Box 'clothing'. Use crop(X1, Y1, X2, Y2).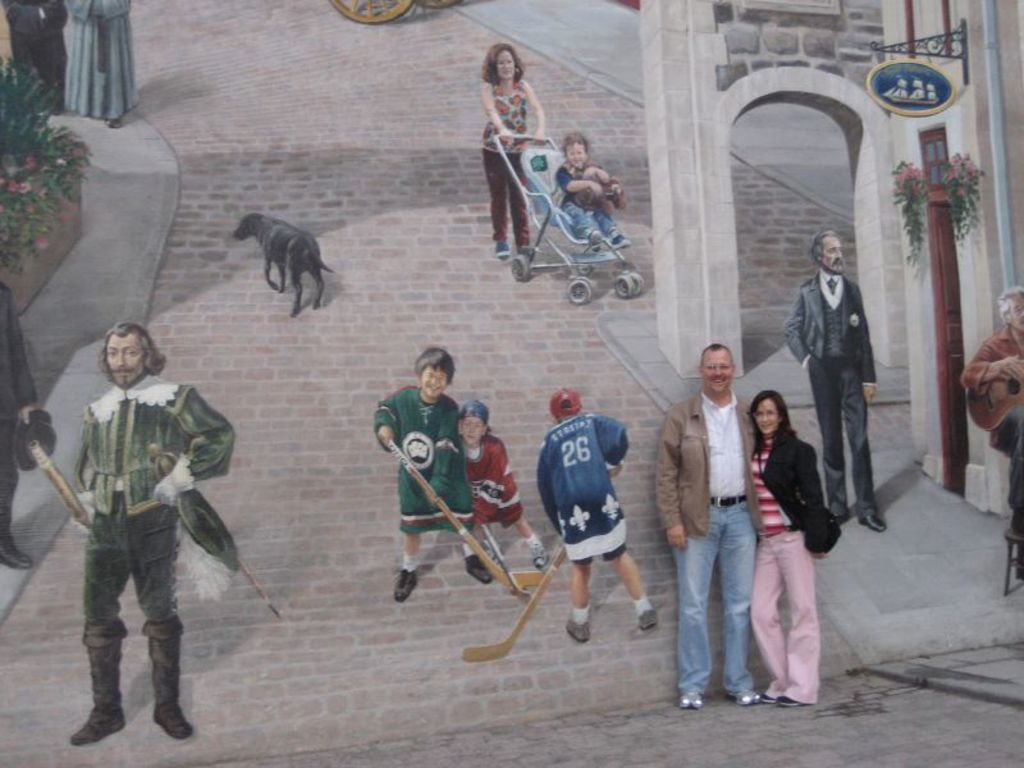
crop(375, 387, 476, 536).
